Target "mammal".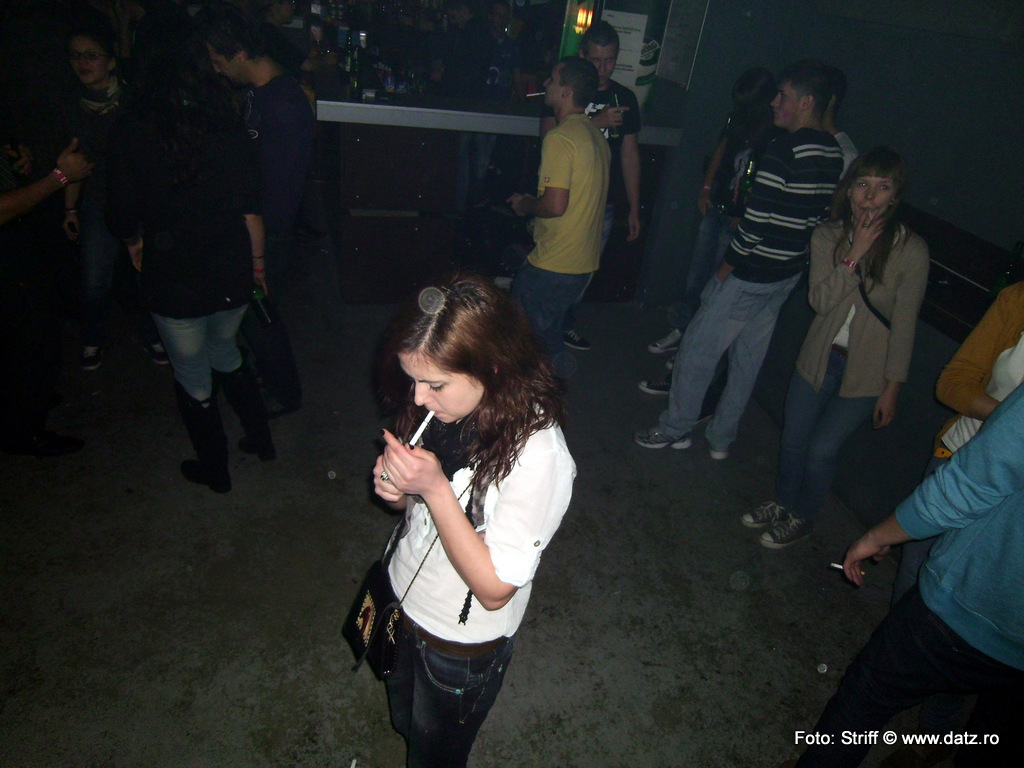
Target region: detection(509, 58, 612, 365).
